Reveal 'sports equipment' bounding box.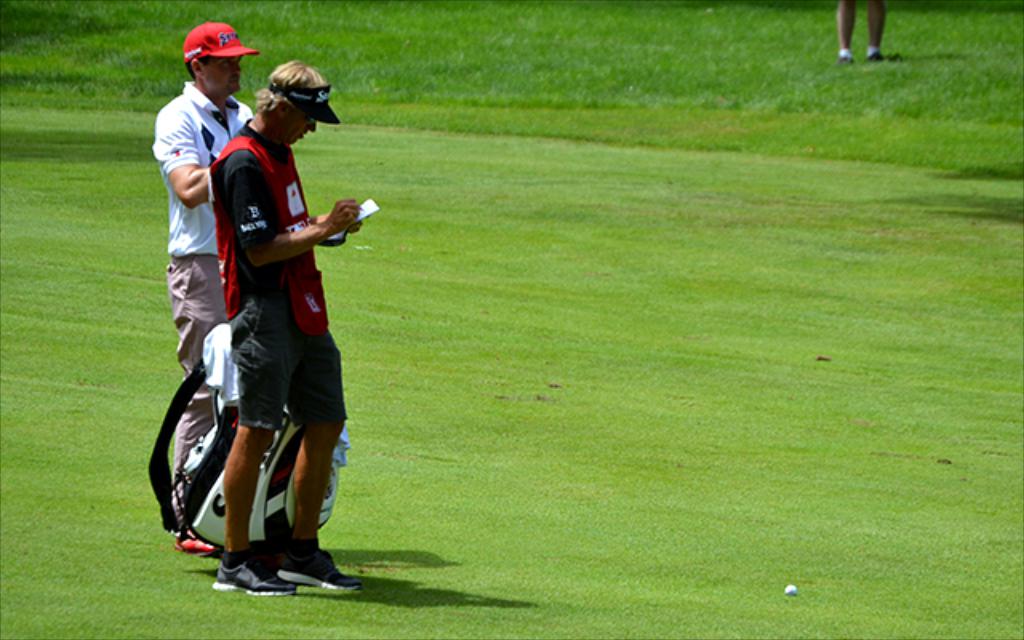
Revealed: <box>784,582,797,598</box>.
